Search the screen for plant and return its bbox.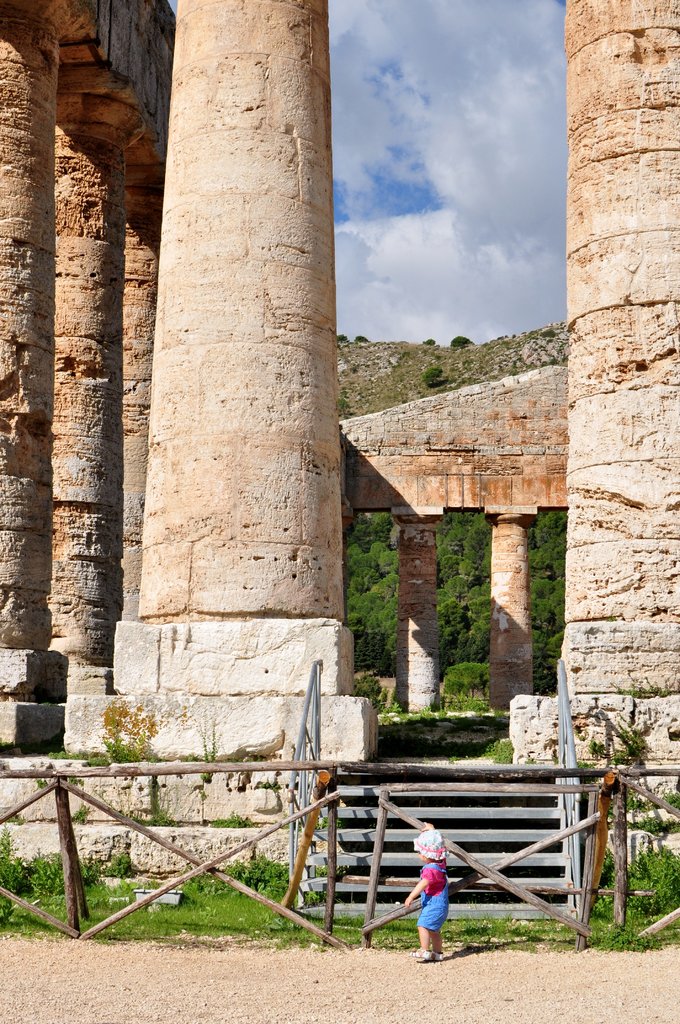
Found: bbox=(353, 676, 393, 715).
